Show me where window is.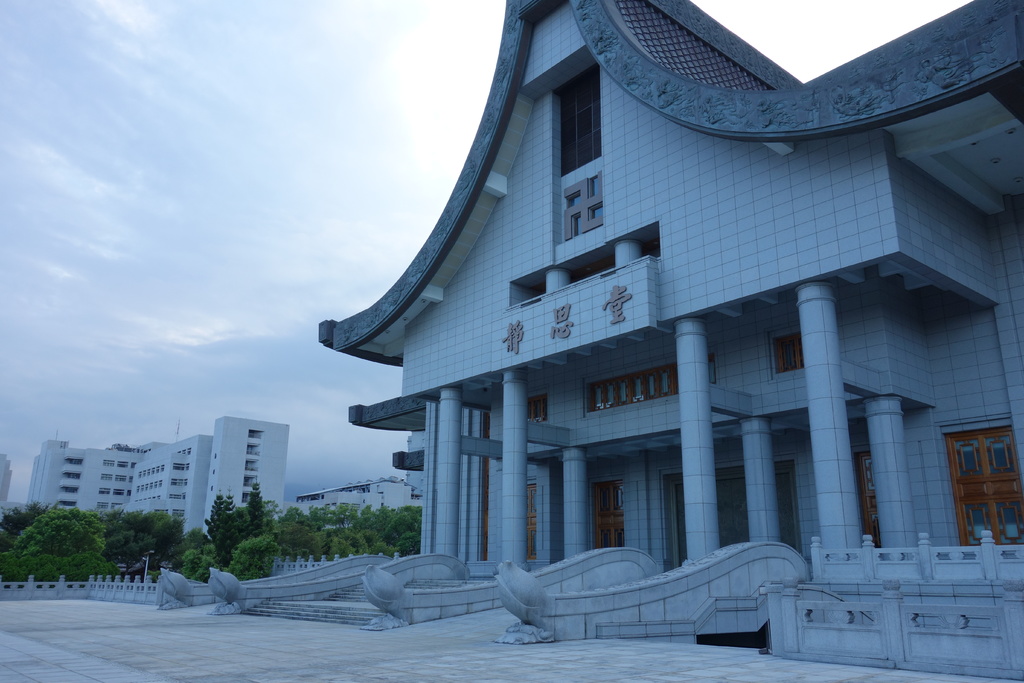
window is at region(557, 64, 598, 178).
